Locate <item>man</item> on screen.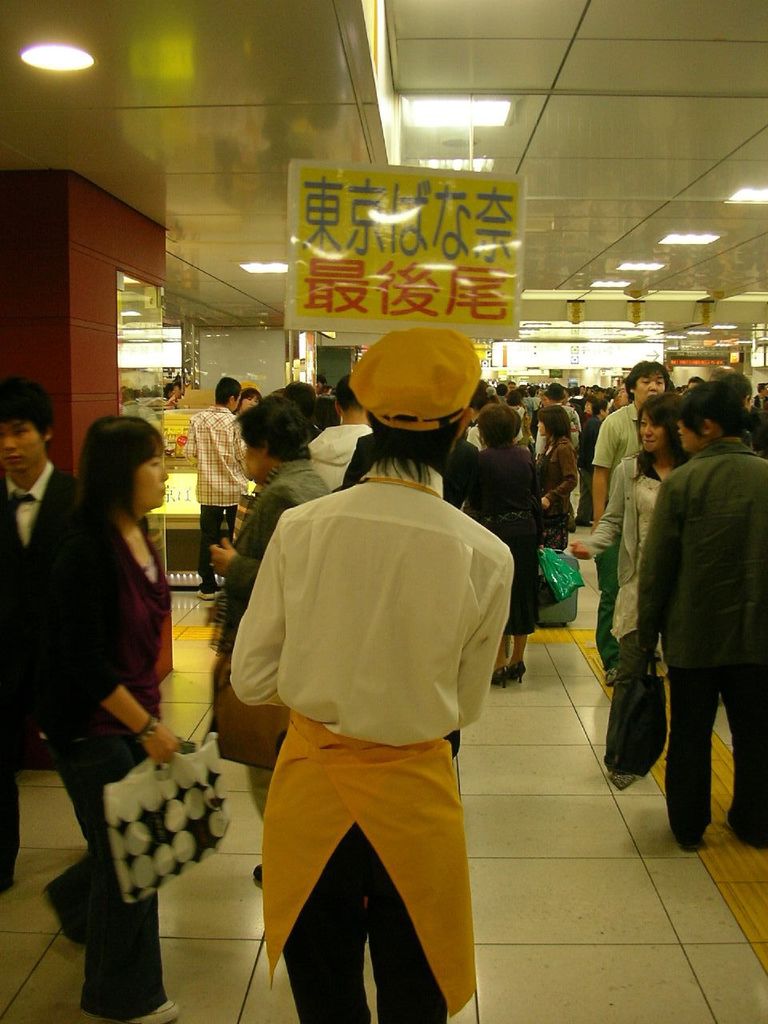
On screen at box(2, 375, 99, 894).
